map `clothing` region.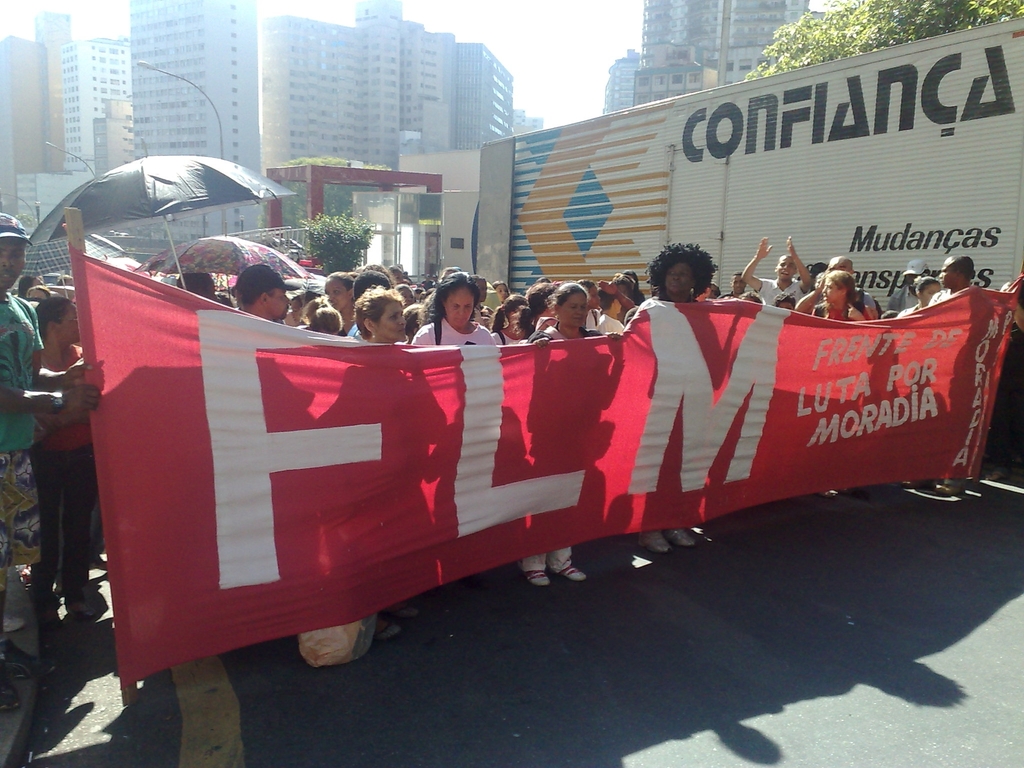
Mapped to bbox=(600, 316, 631, 342).
